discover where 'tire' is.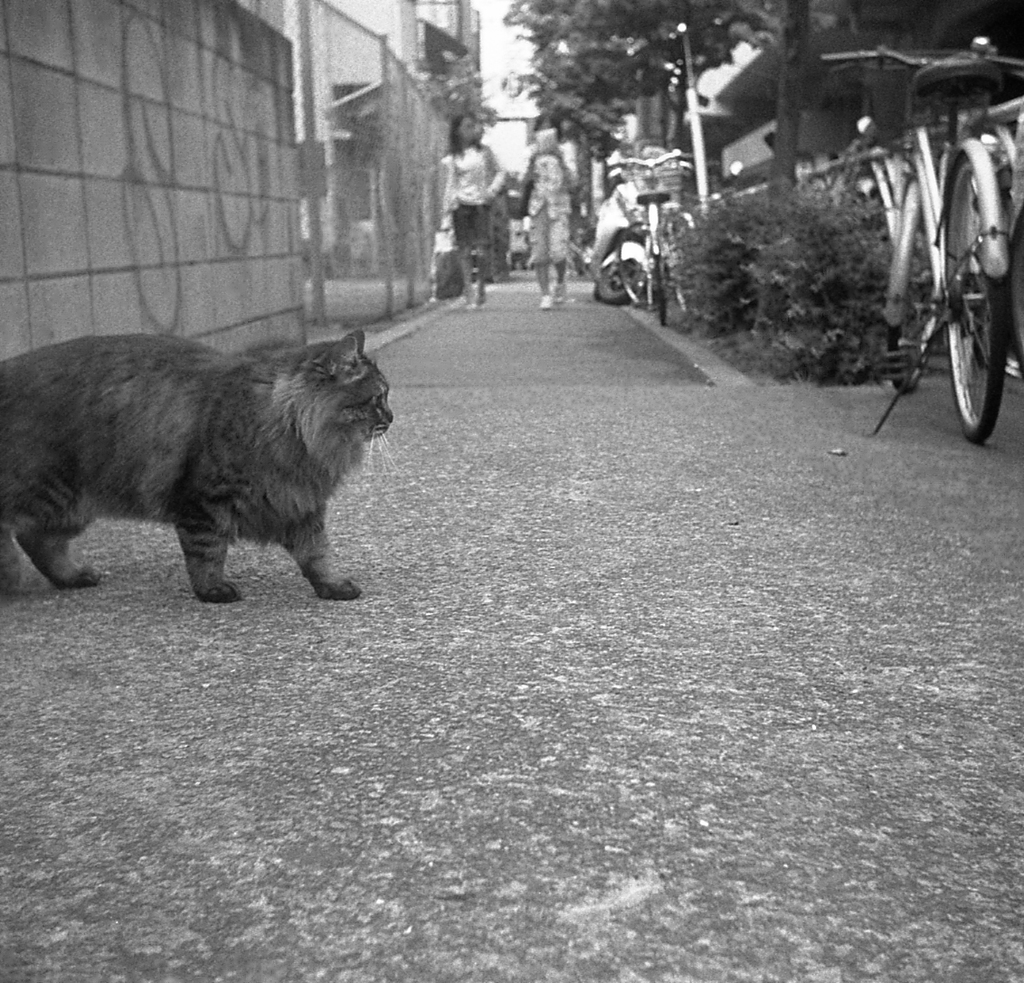
Discovered at [948,154,1002,429].
